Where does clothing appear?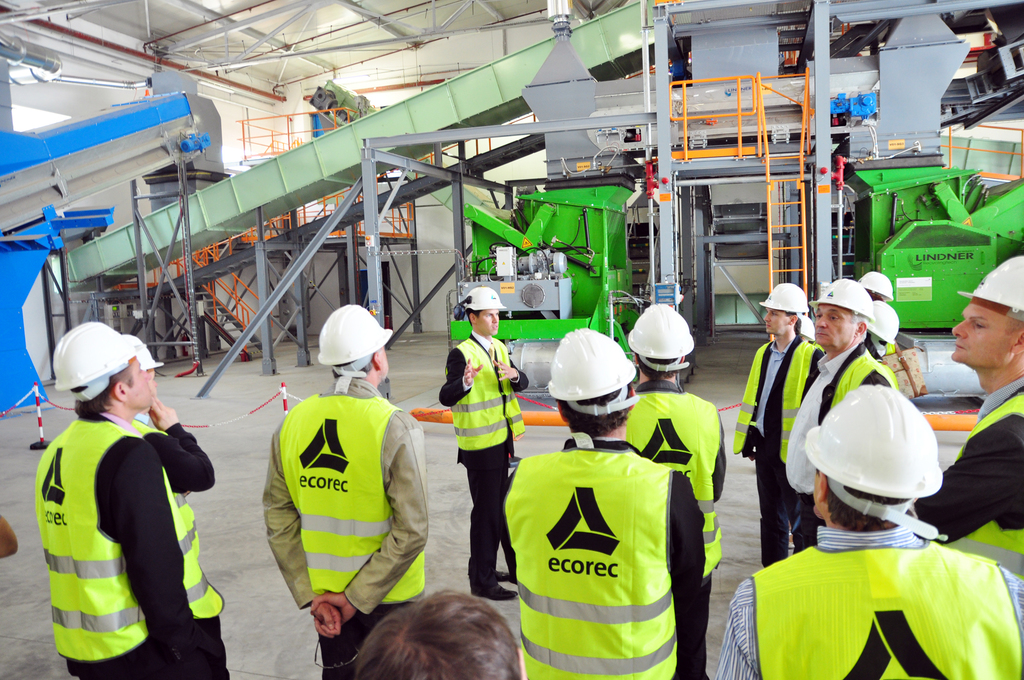
Appears at <box>788,340,901,506</box>.
